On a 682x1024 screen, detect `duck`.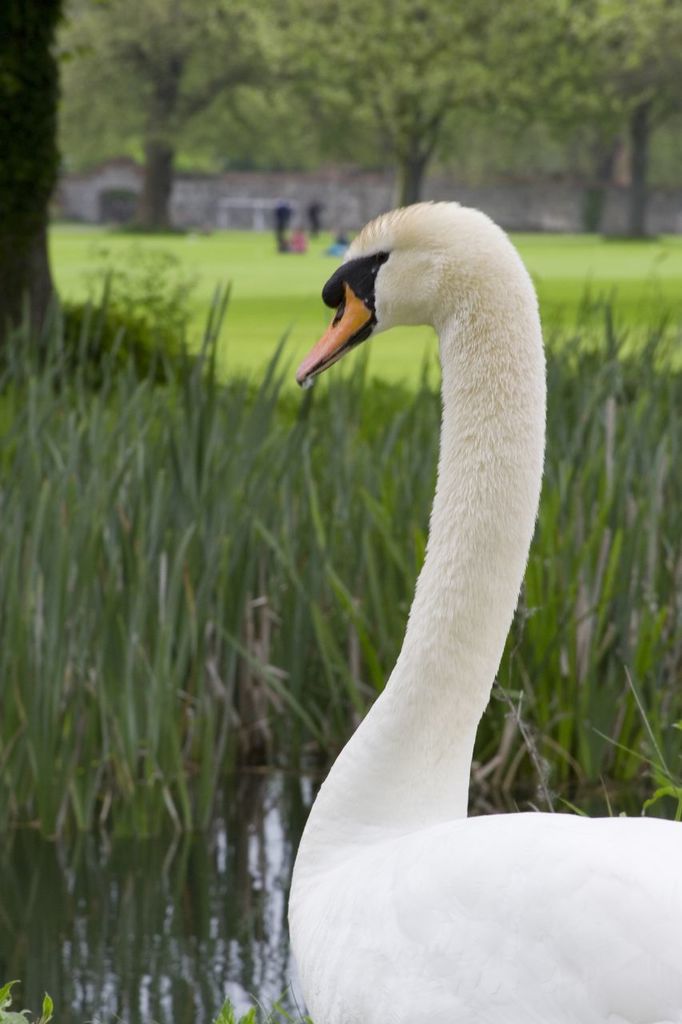
box=[258, 195, 681, 1023].
